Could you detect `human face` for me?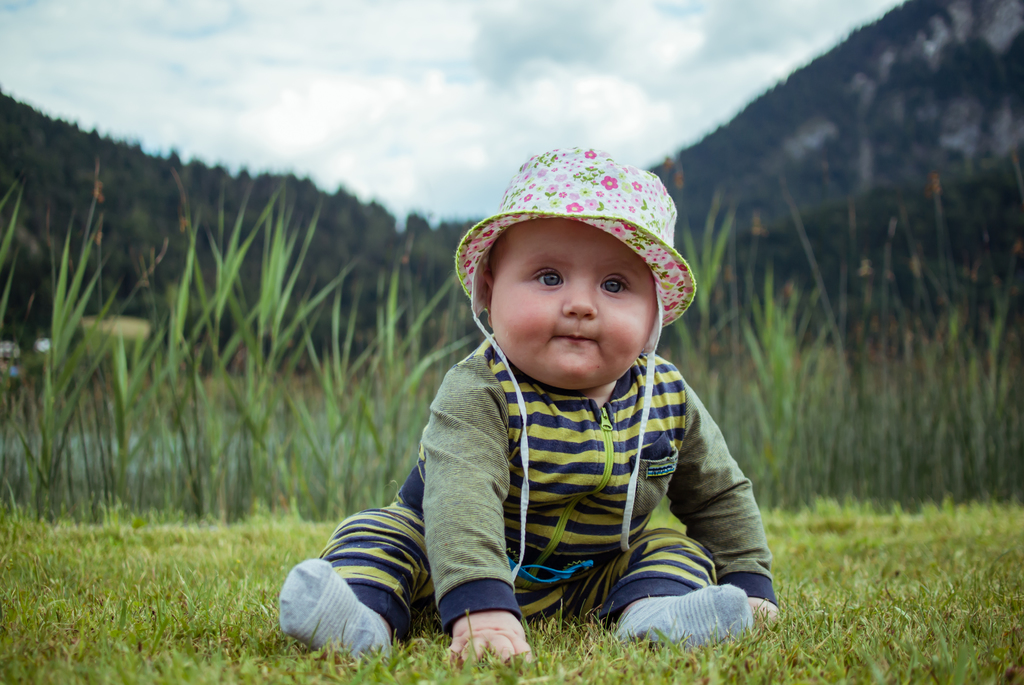
Detection result: x1=483 y1=216 x2=658 y2=393.
